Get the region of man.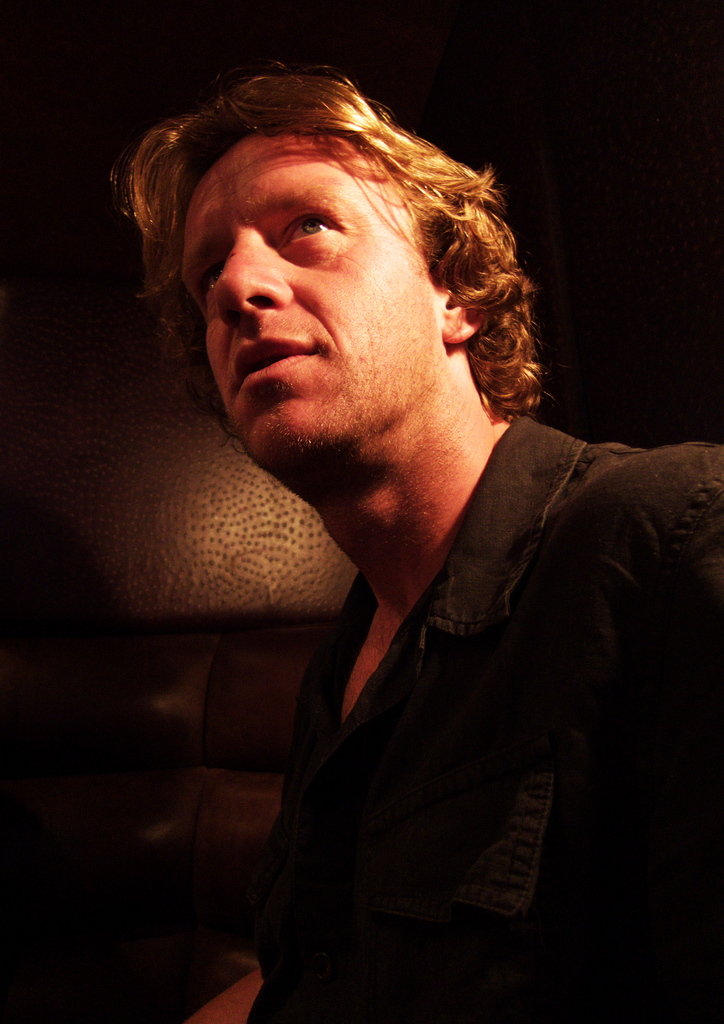
bbox(74, 74, 701, 988).
